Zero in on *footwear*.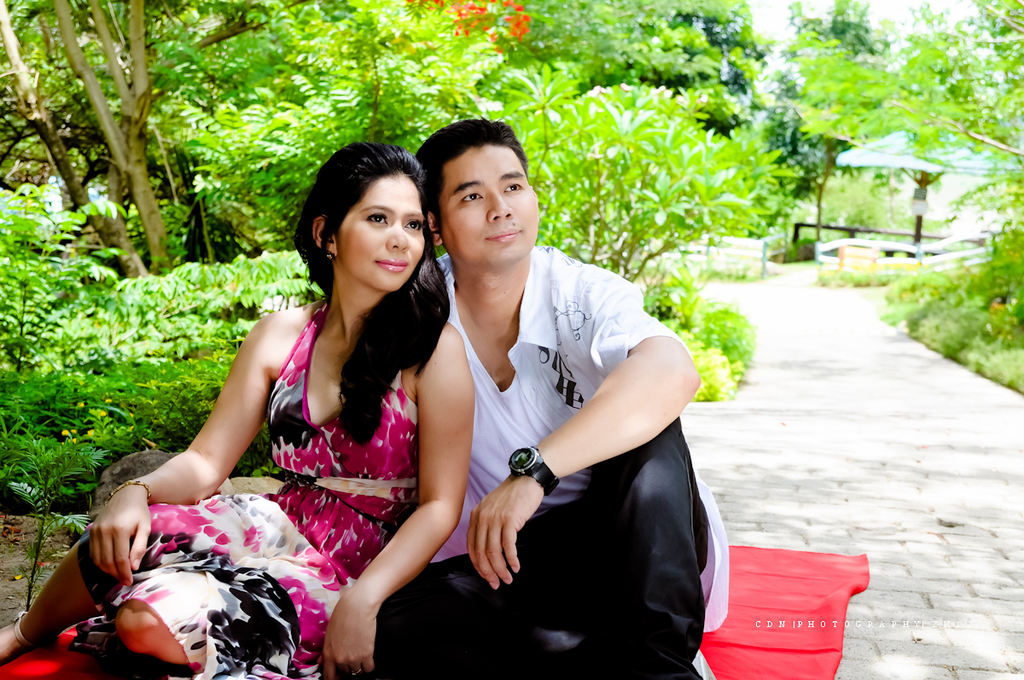
Zeroed in: <box>0,608,62,655</box>.
